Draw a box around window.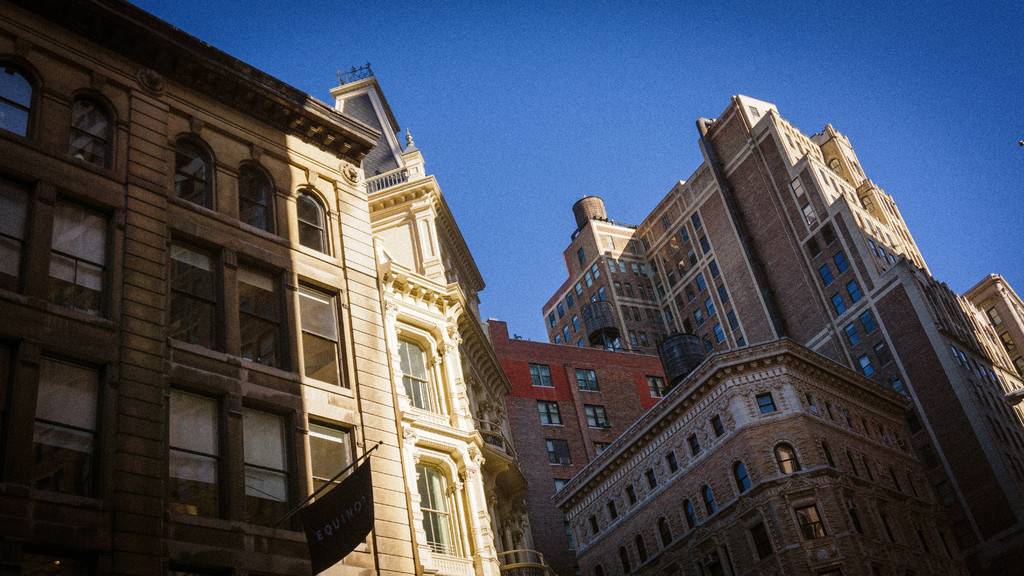
locate(701, 335, 715, 351).
